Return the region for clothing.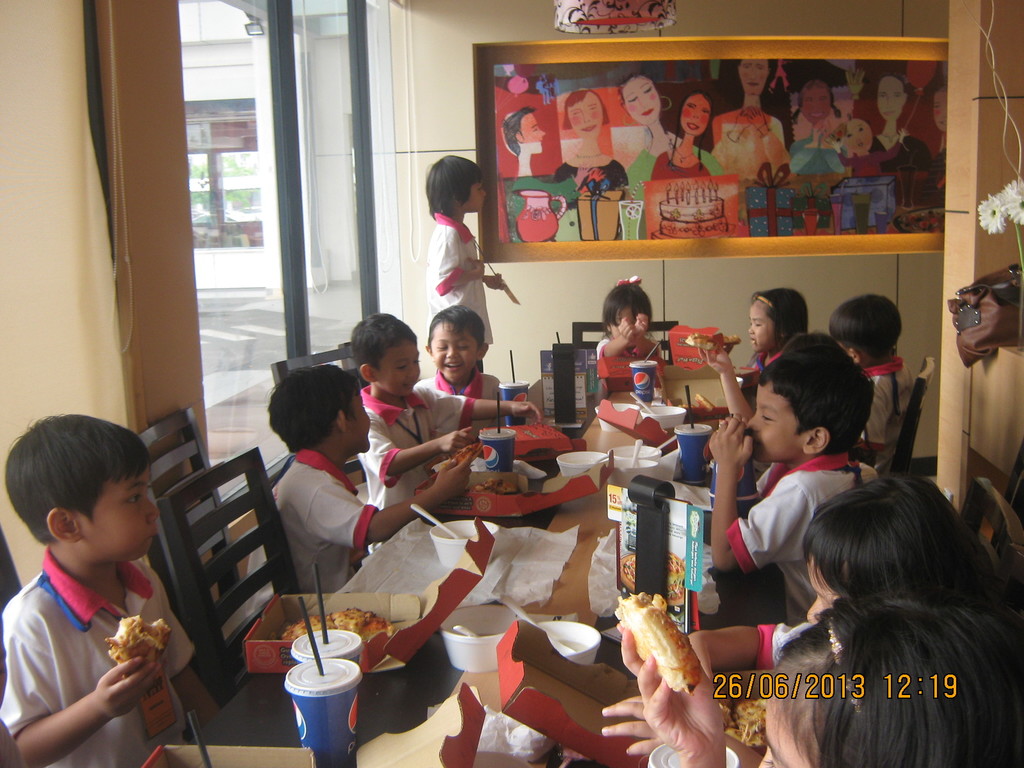
(554, 163, 625, 200).
